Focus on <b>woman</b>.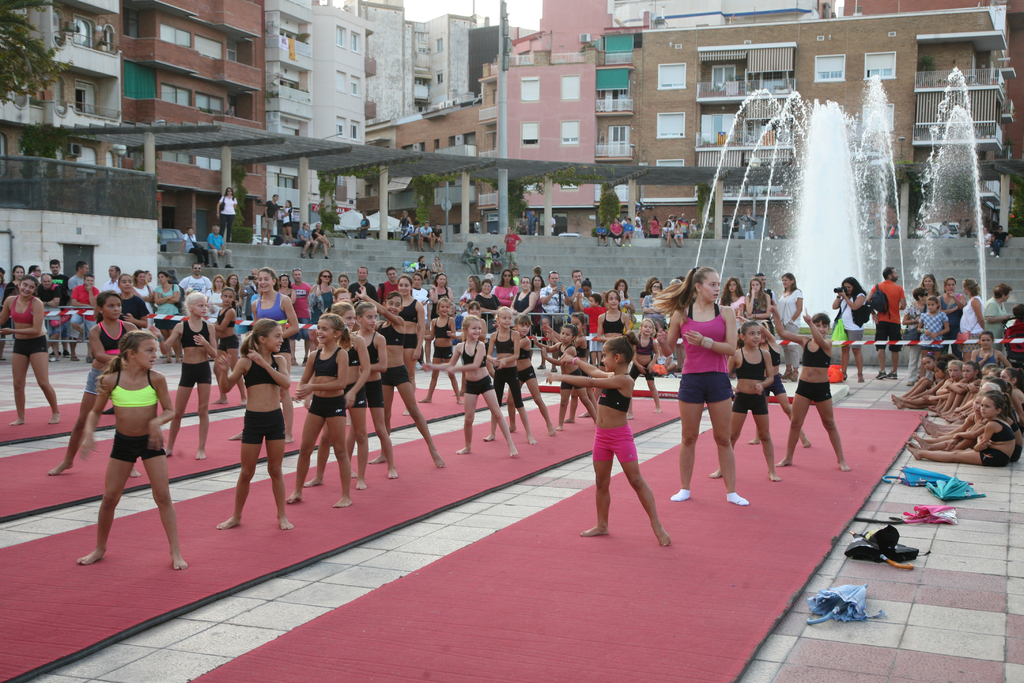
Focused at box=[642, 262, 756, 509].
